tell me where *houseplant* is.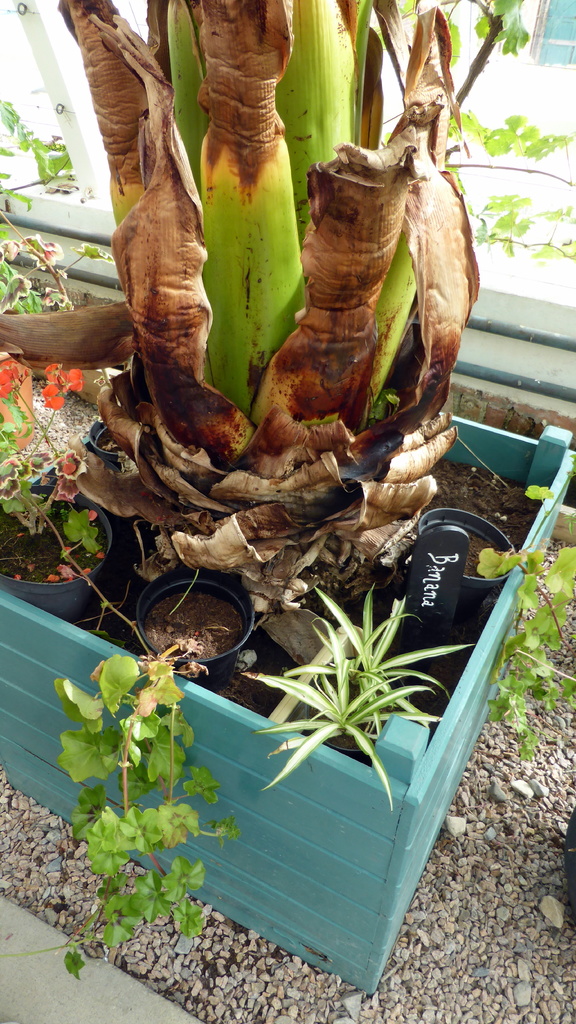
*houseplant* is at [233,563,459,861].
